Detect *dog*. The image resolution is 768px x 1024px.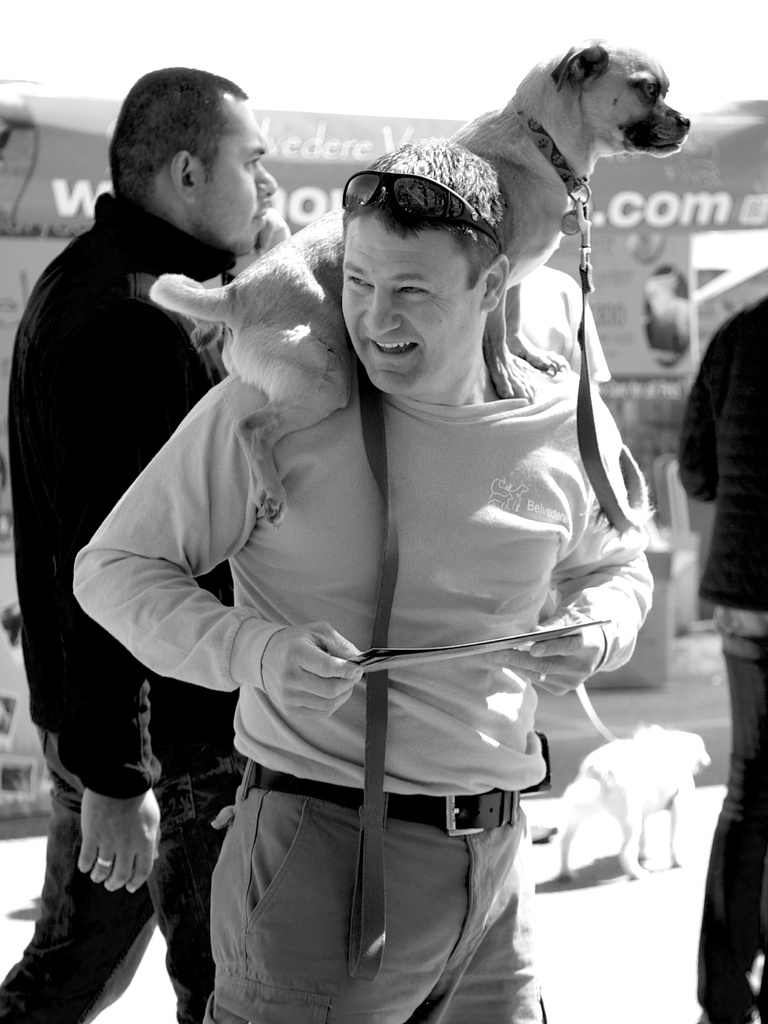
<region>145, 35, 686, 525</region>.
